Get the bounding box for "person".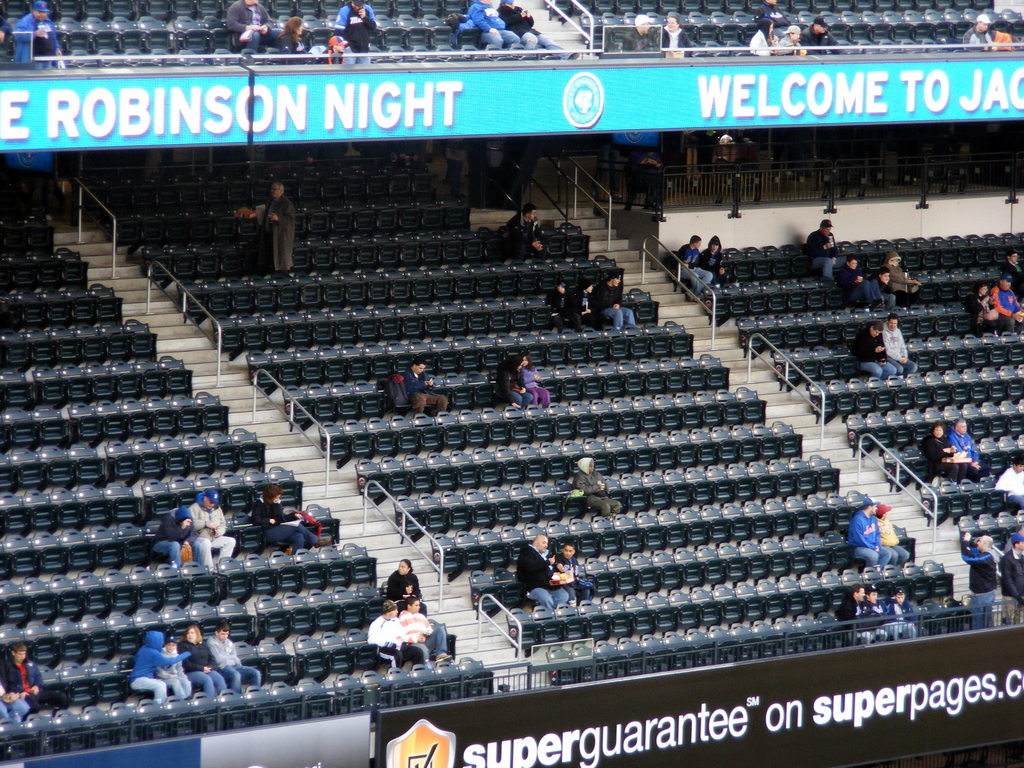
225, 0, 280, 52.
